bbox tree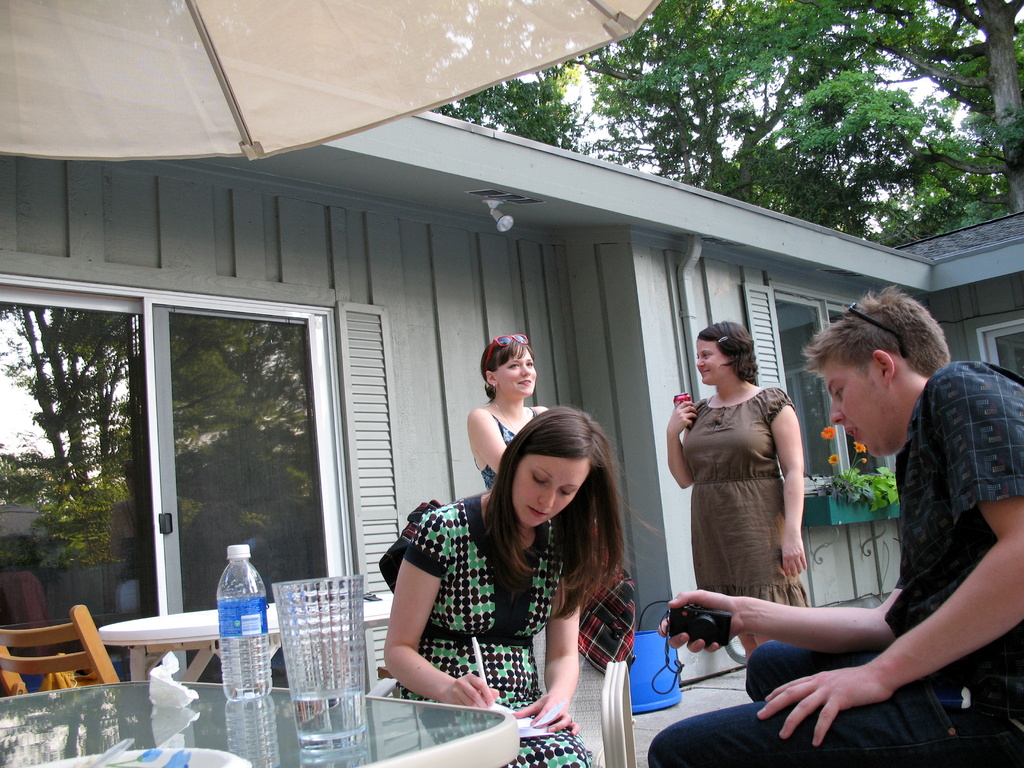
[436, 0, 1023, 245]
